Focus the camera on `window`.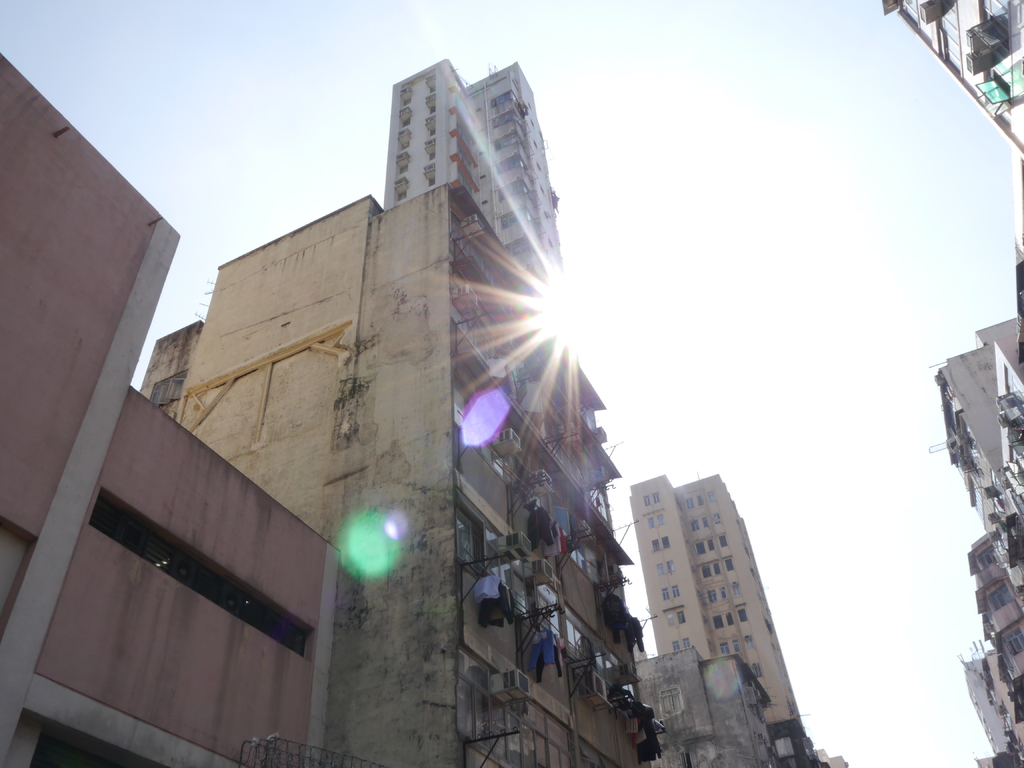
Focus region: (x1=706, y1=534, x2=715, y2=548).
